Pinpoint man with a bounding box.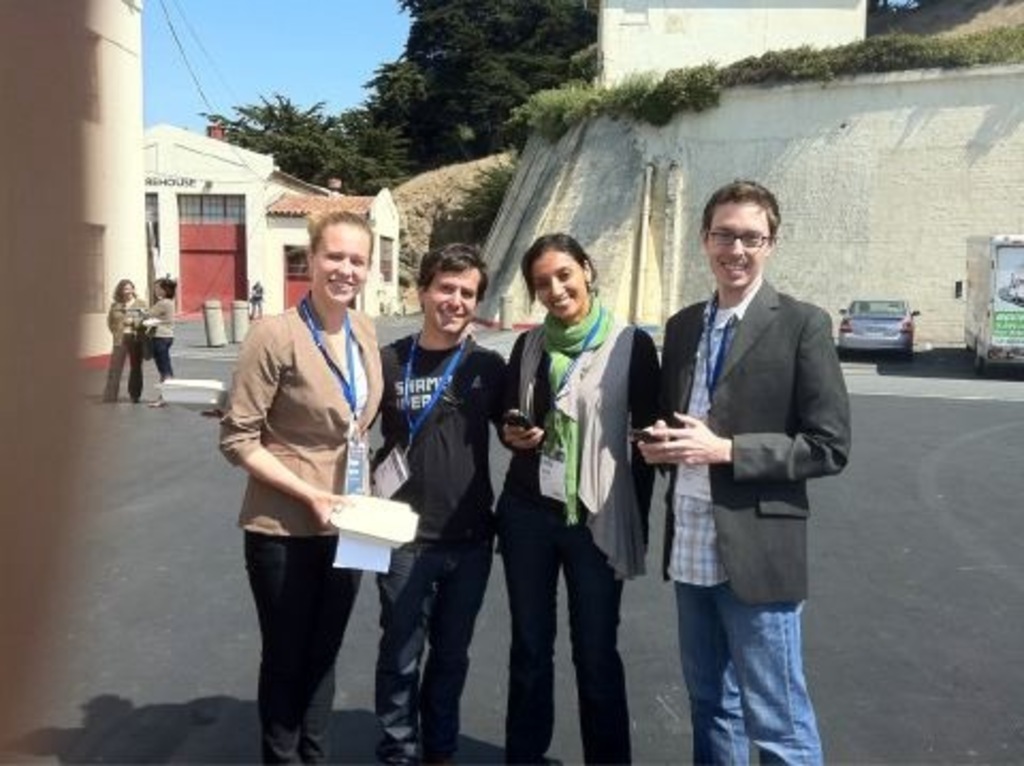
locate(636, 179, 853, 749).
